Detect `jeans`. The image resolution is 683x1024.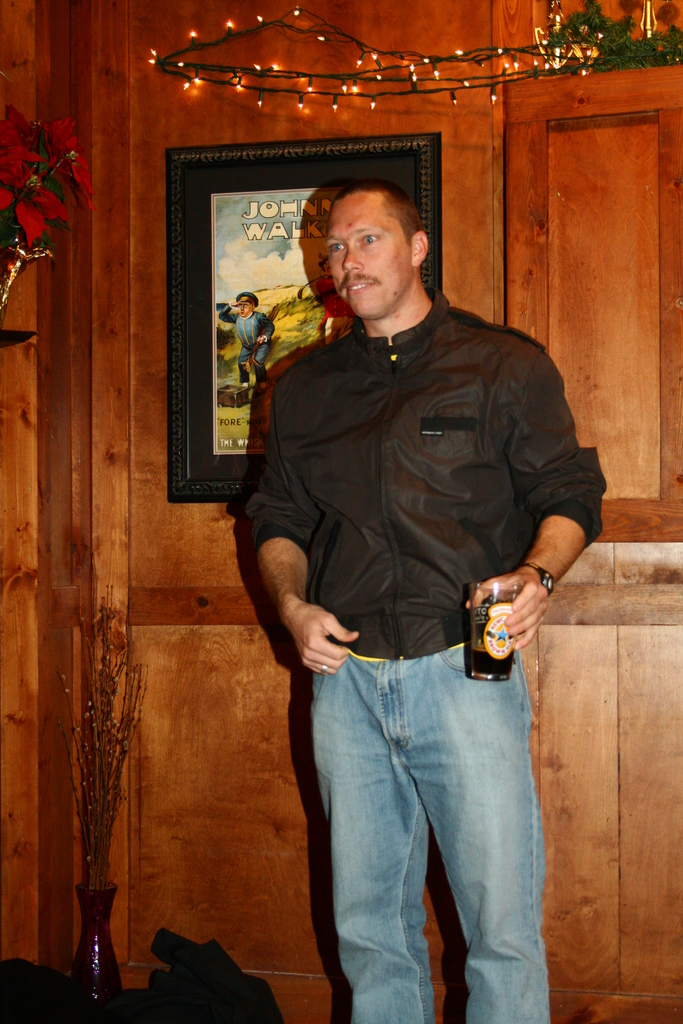
[left=310, top=650, right=545, bottom=1023].
